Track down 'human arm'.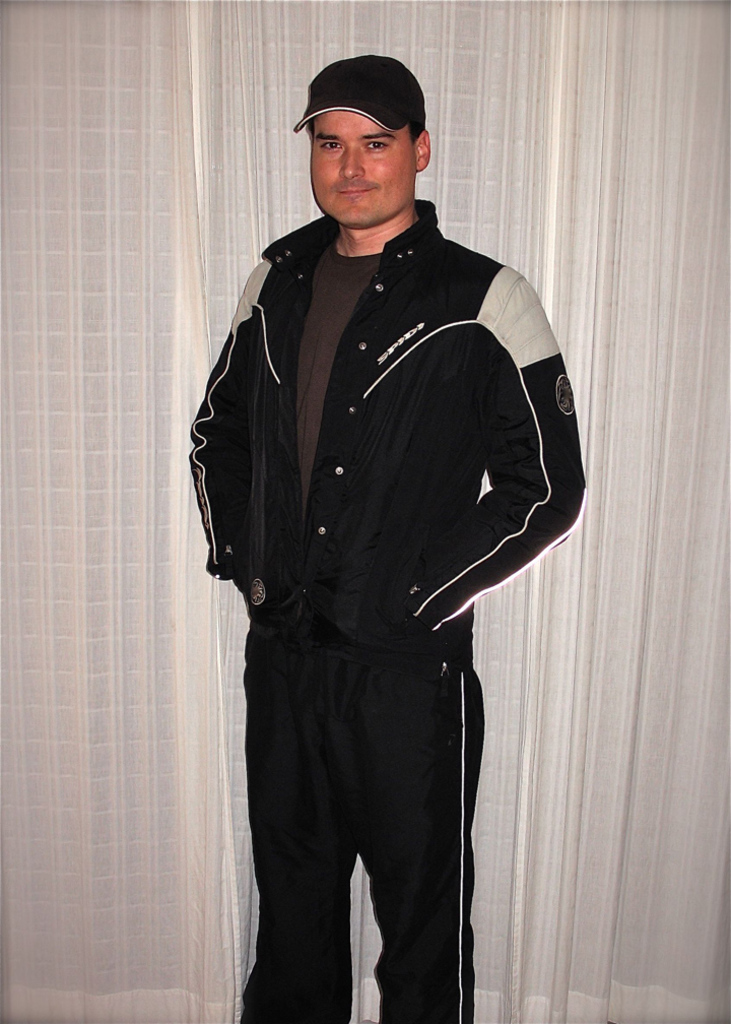
Tracked to locate(440, 388, 566, 628).
